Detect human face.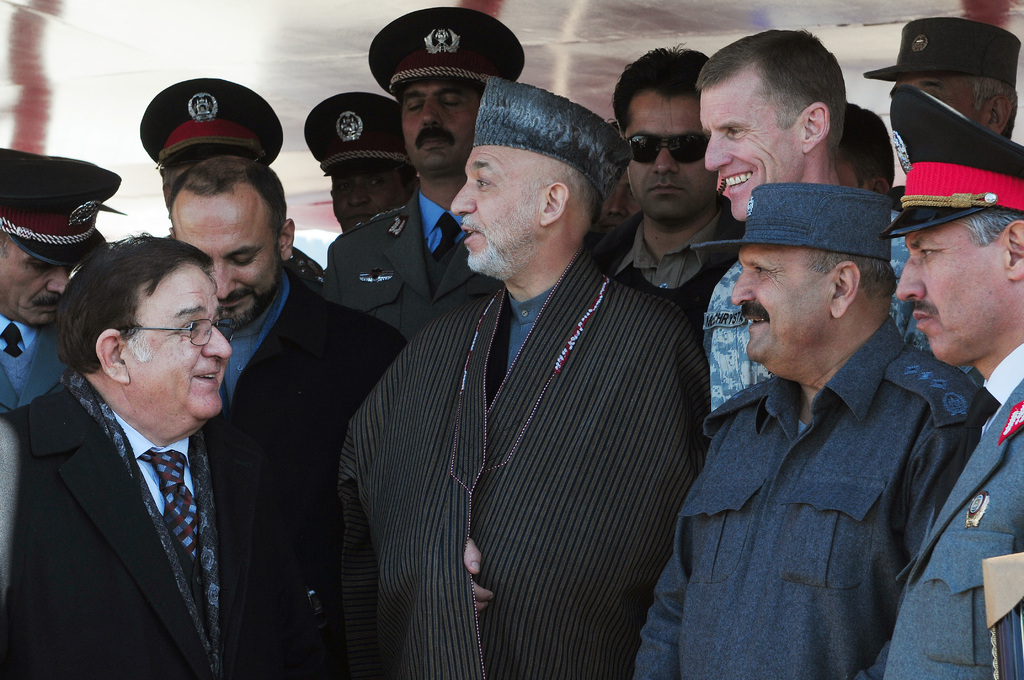
Detected at pyautogui.locateOnScreen(0, 248, 81, 320).
